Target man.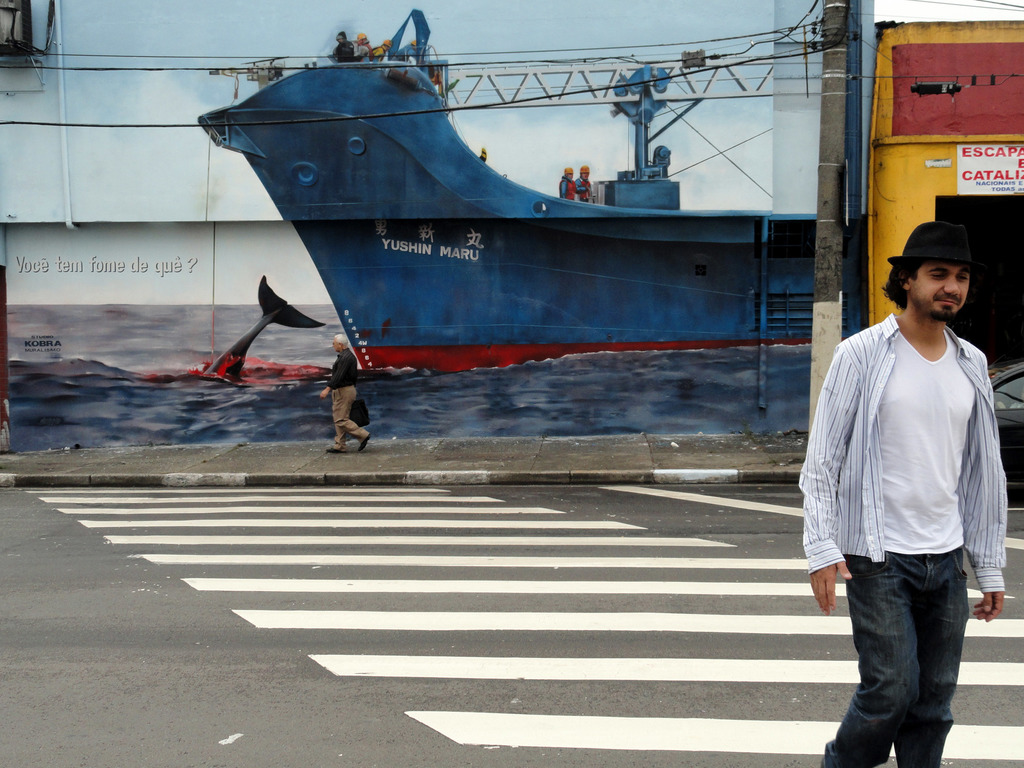
Target region: region(324, 341, 370, 452).
